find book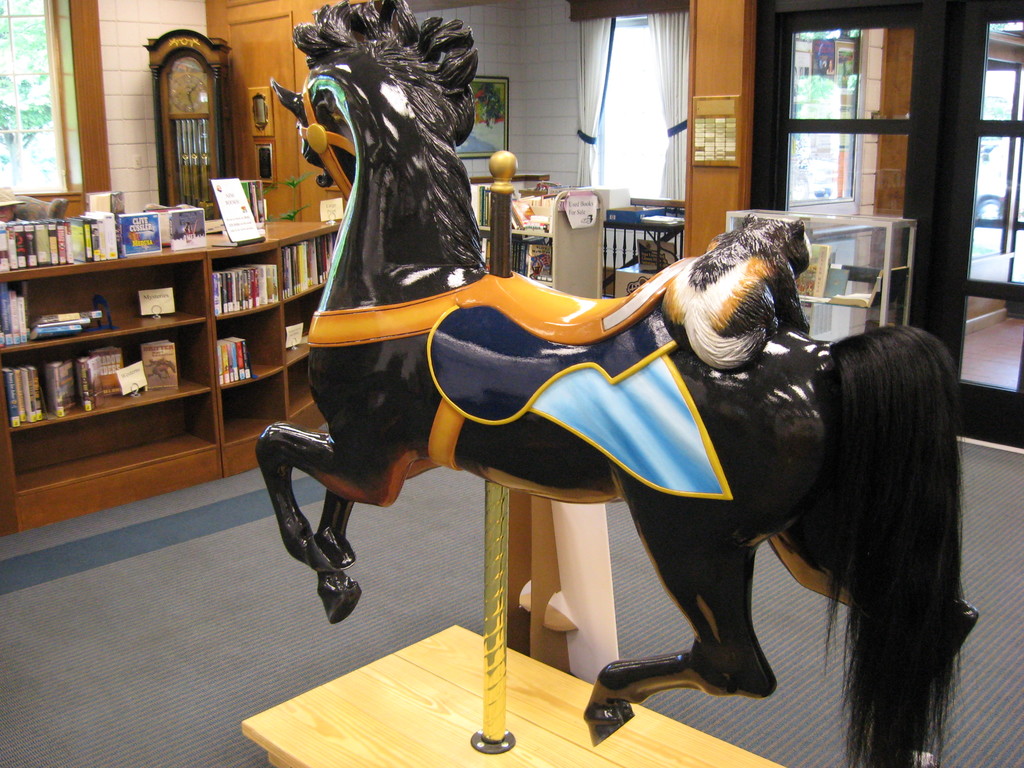
[140,342,184,393]
